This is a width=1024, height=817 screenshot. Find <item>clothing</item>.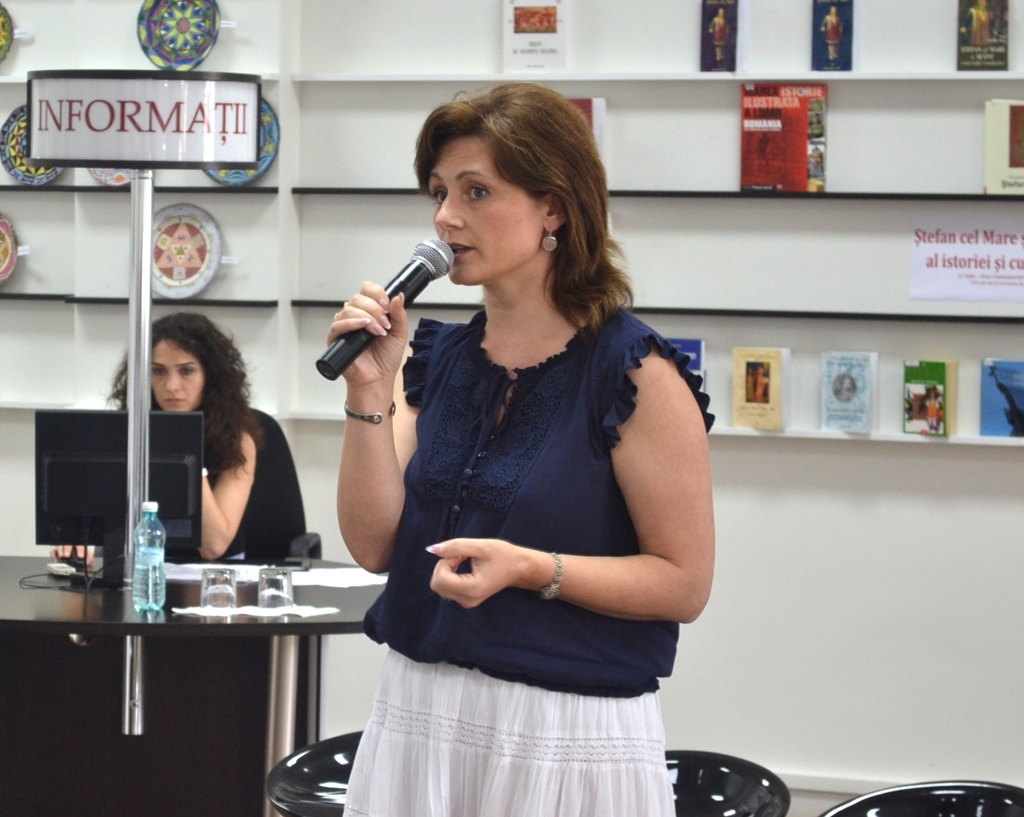
Bounding box: locate(208, 412, 247, 555).
